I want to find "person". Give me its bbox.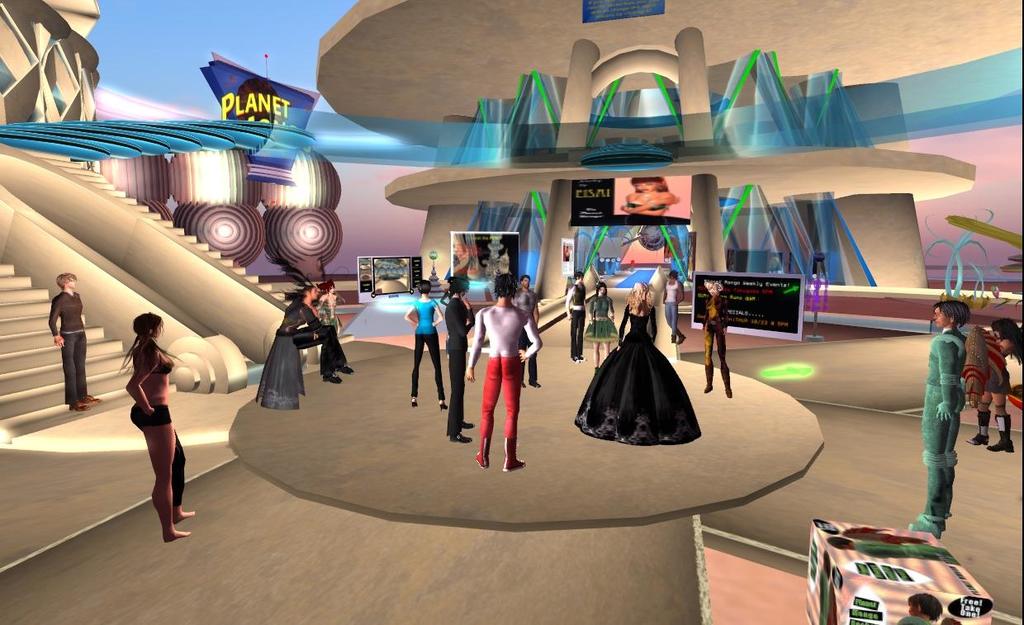
(left=827, top=567, right=842, bottom=623).
